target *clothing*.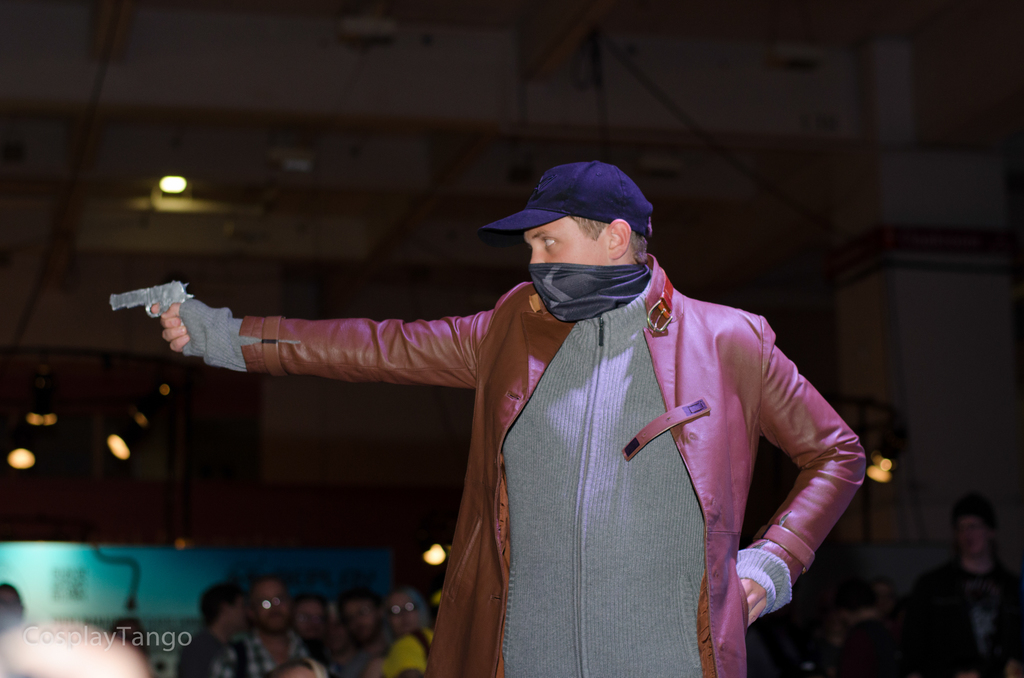
Target region: <bbox>176, 277, 871, 677</bbox>.
